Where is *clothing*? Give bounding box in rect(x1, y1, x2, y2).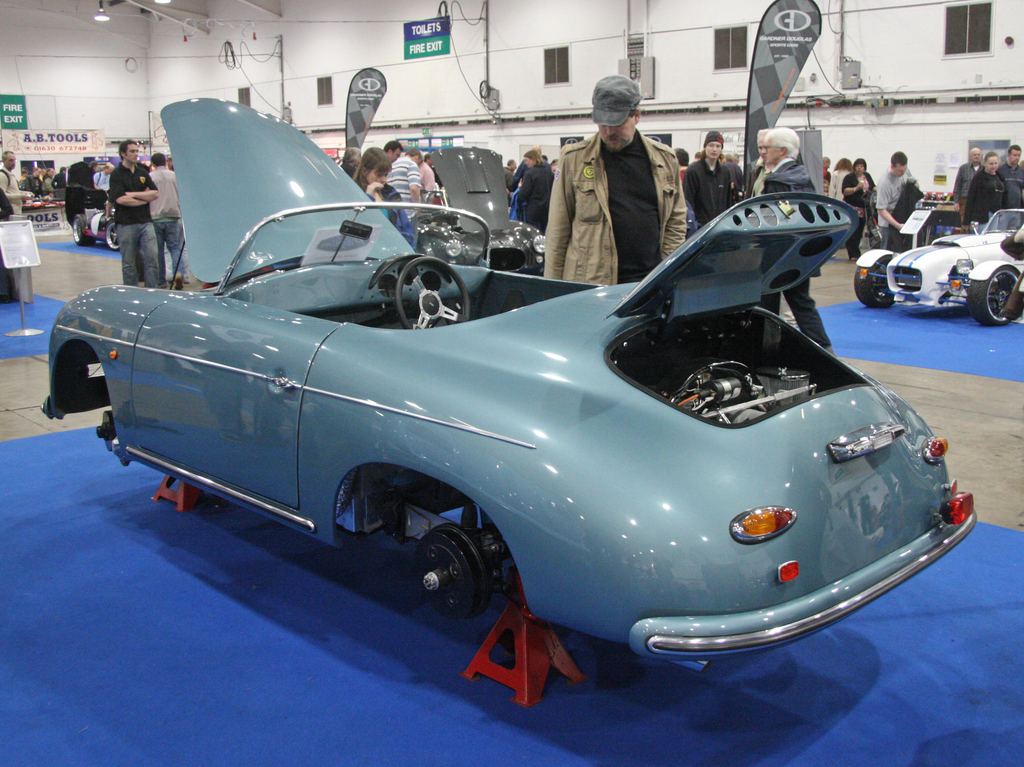
rect(148, 163, 188, 279).
